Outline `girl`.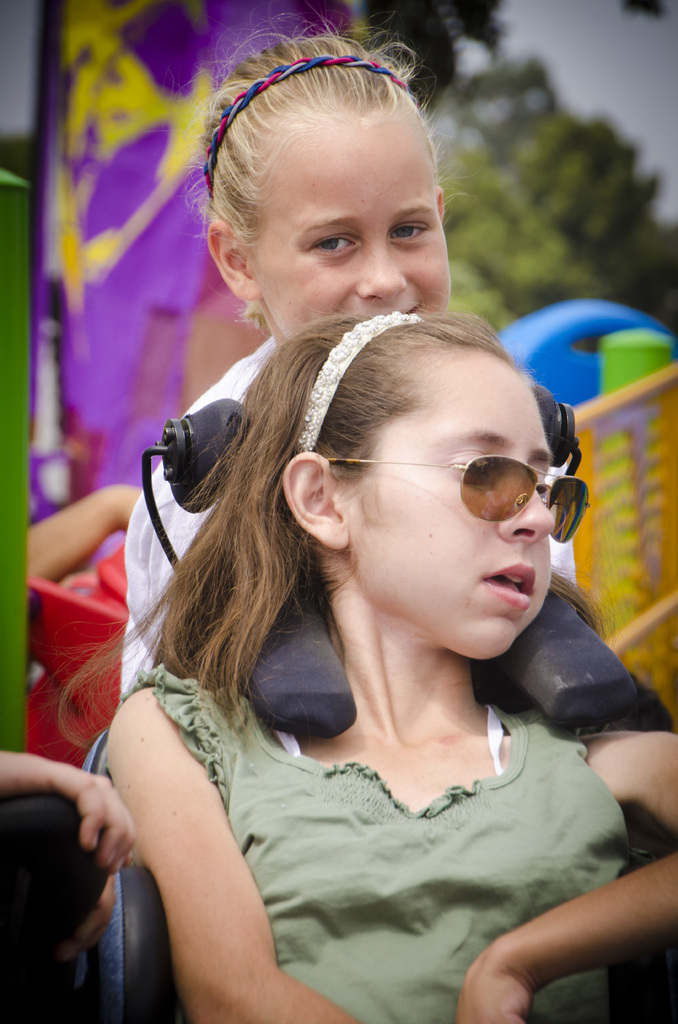
Outline: (113,3,573,720).
